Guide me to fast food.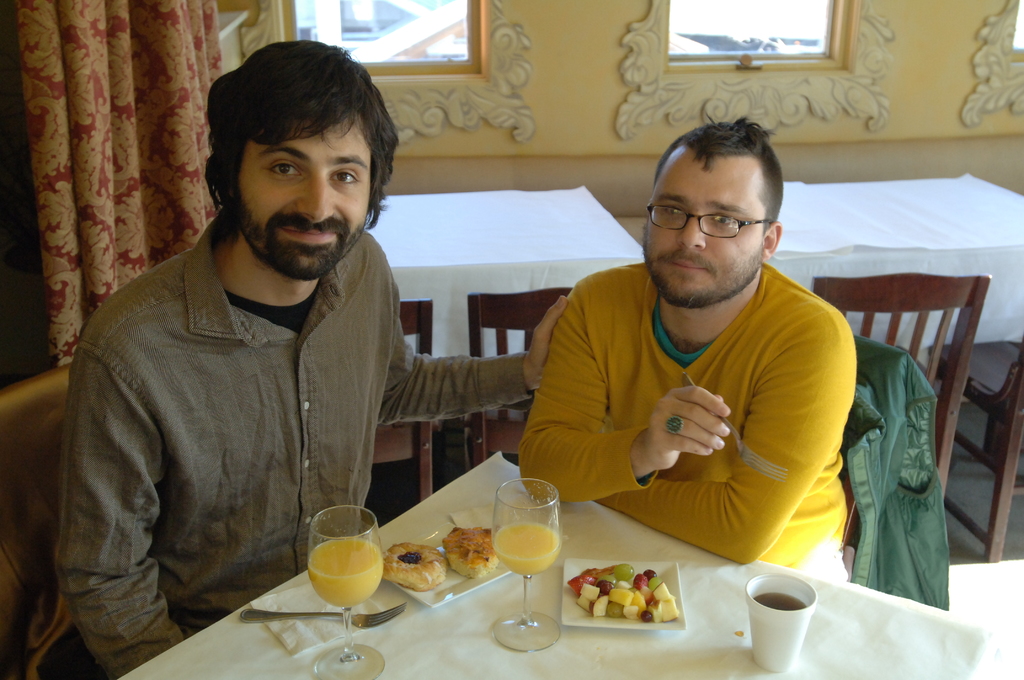
Guidance: <box>440,524,497,578</box>.
